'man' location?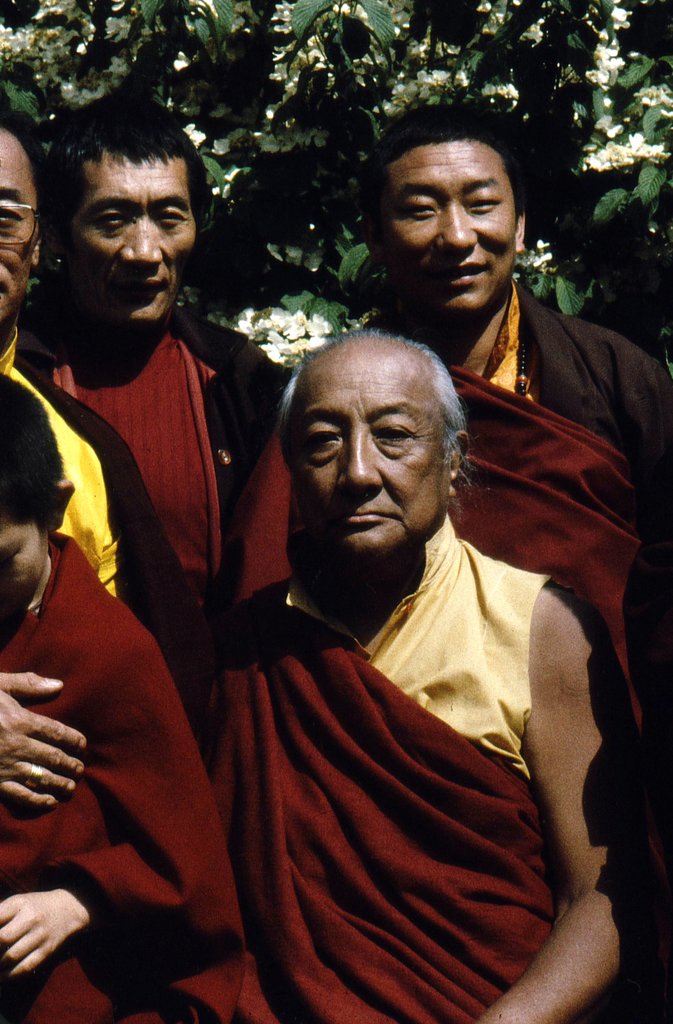
bbox=(0, 380, 258, 1023)
